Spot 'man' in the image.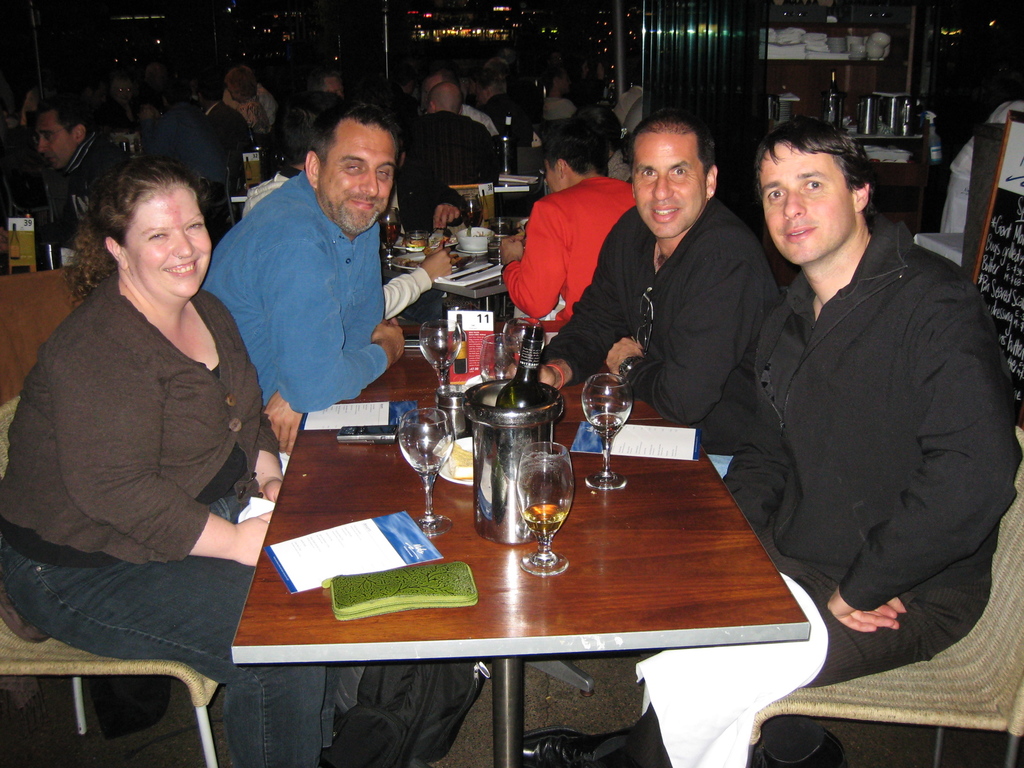
'man' found at [left=506, top=115, right=780, bottom=425].
